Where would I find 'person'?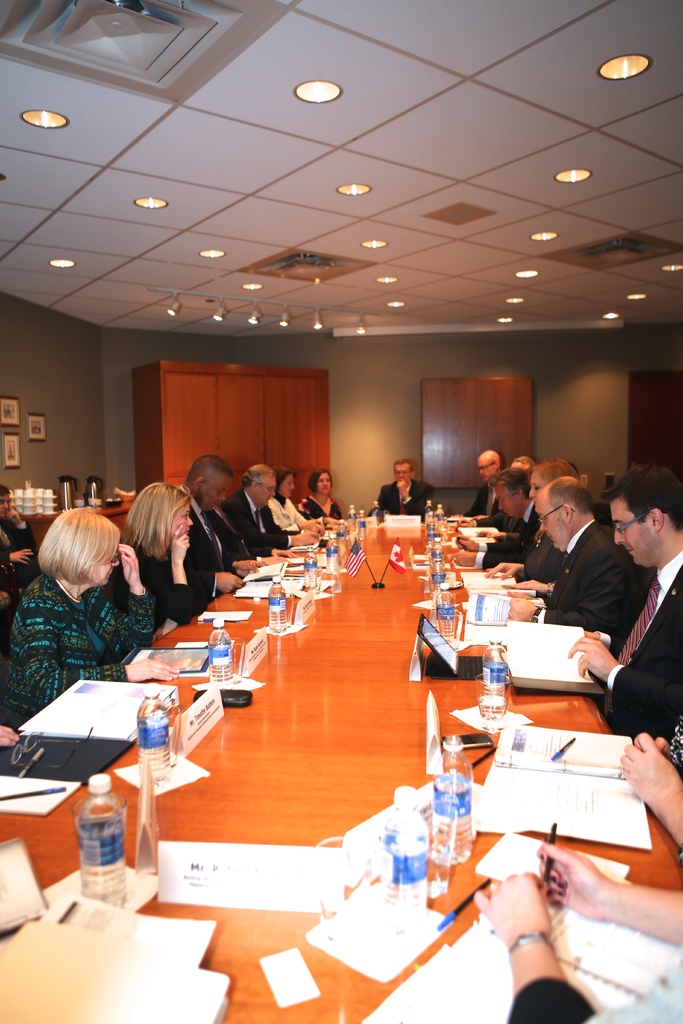
At region(472, 456, 682, 881).
